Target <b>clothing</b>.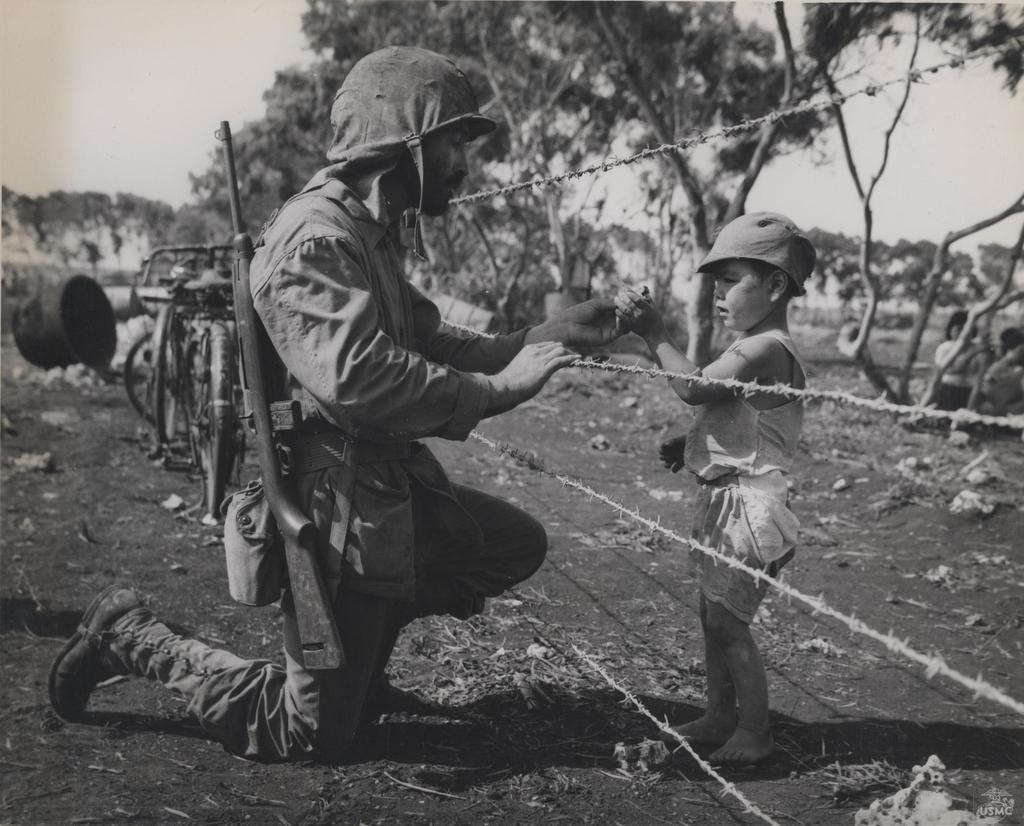
Target region: <box>936,336,985,407</box>.
